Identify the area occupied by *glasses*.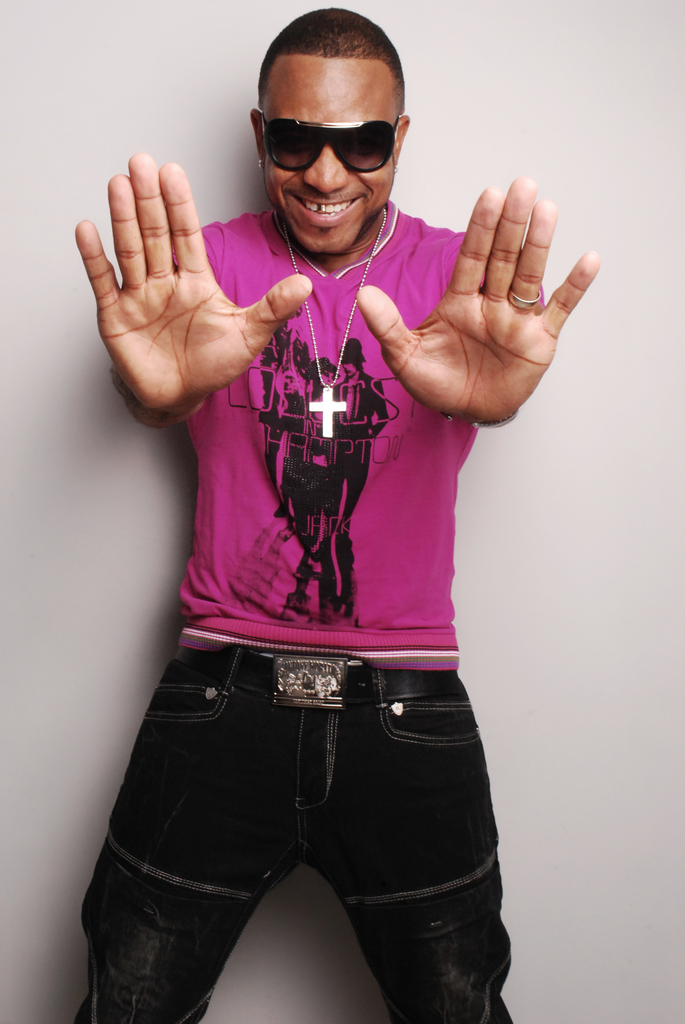
Area: [x1=260, y1=118, x2=400, y2=176].
